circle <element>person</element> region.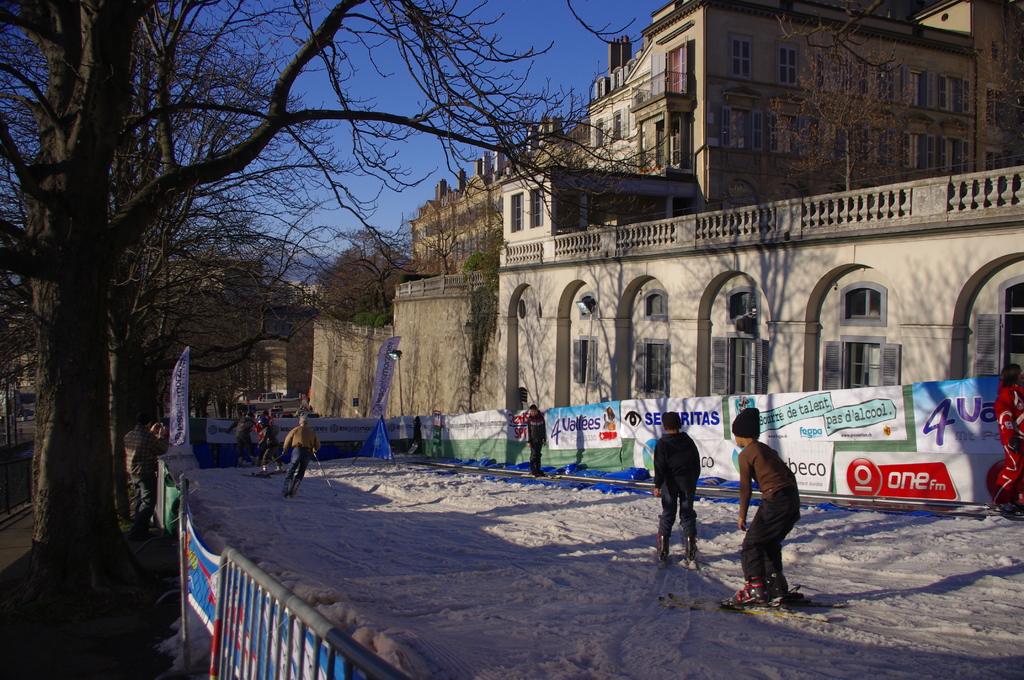
Region: 232, 403, 253, 464.
